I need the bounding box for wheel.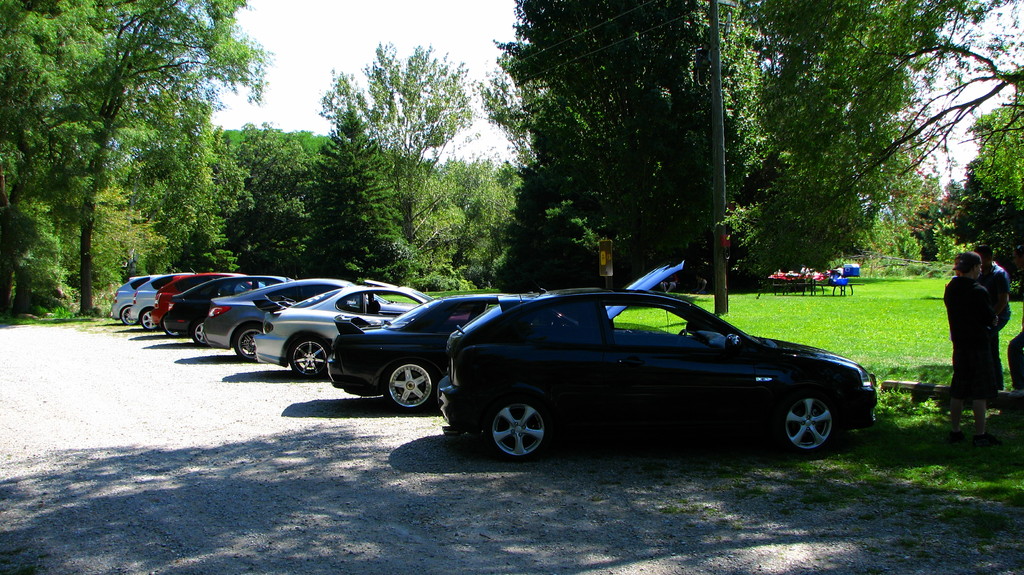
Here it is: bbox(485, 389, 551, 467).
